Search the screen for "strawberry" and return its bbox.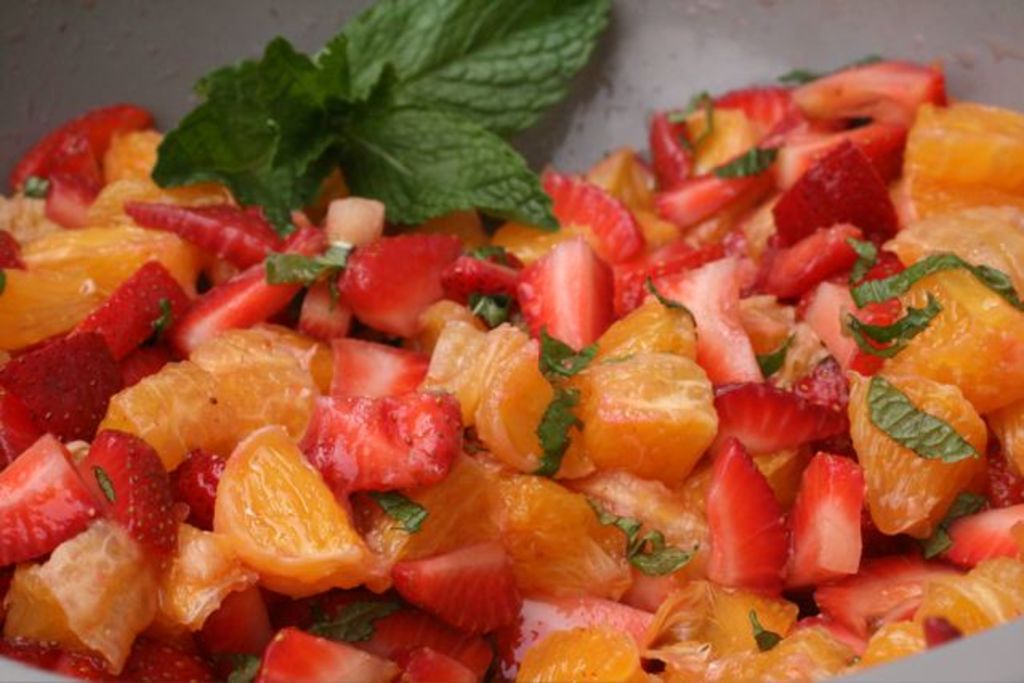
Found: <region>599, 237, 692, 325</region>.
